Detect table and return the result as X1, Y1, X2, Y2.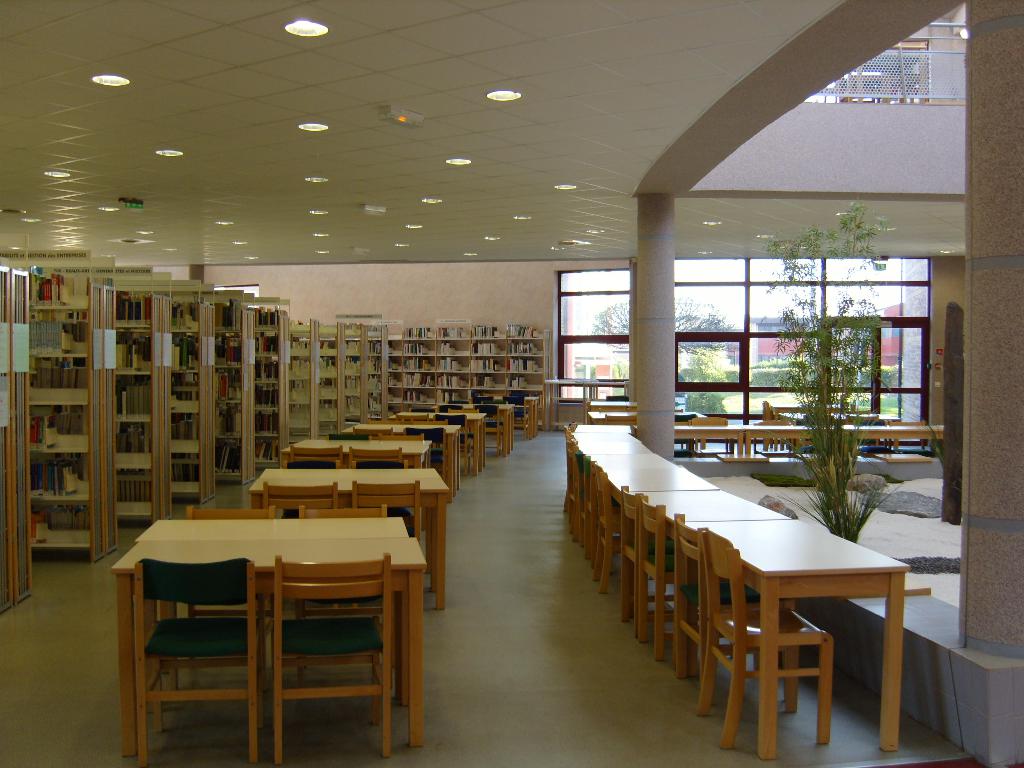
485, 395, 534, 438.
